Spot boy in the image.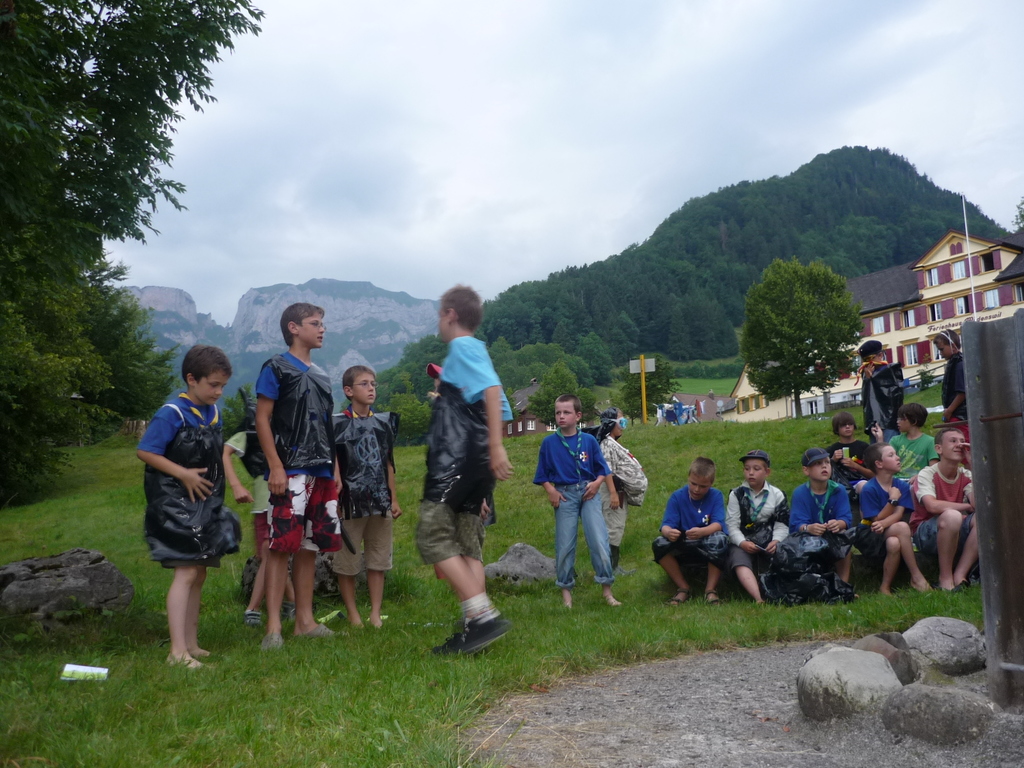
boy found at x1=137 y1=342 x2=233 y2=670.
